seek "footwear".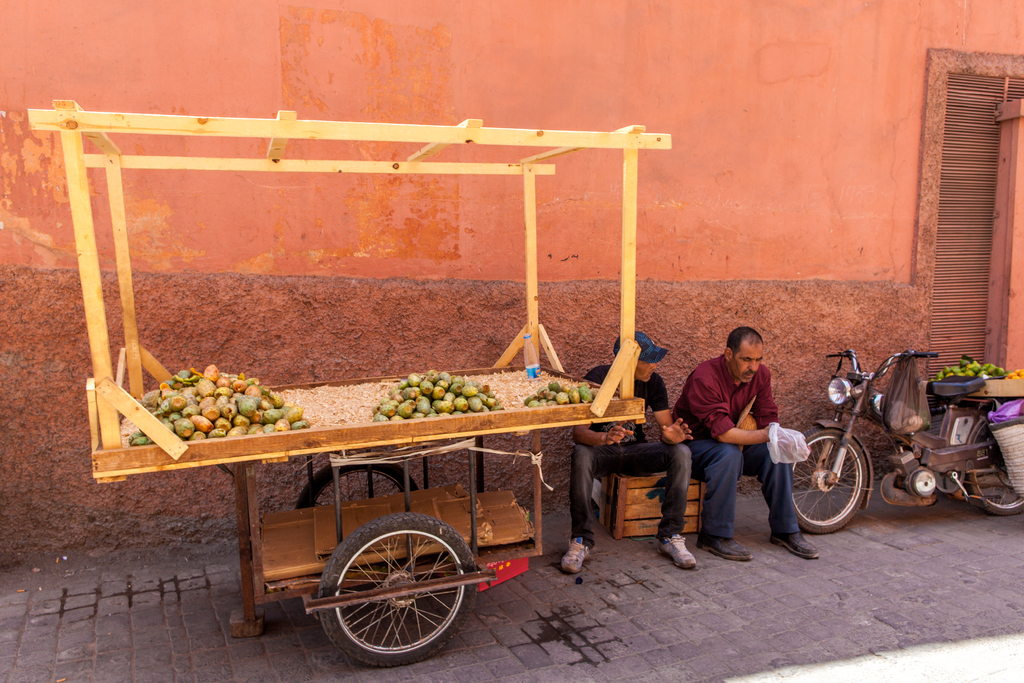
l=769, t=531, r=822, b=562.
